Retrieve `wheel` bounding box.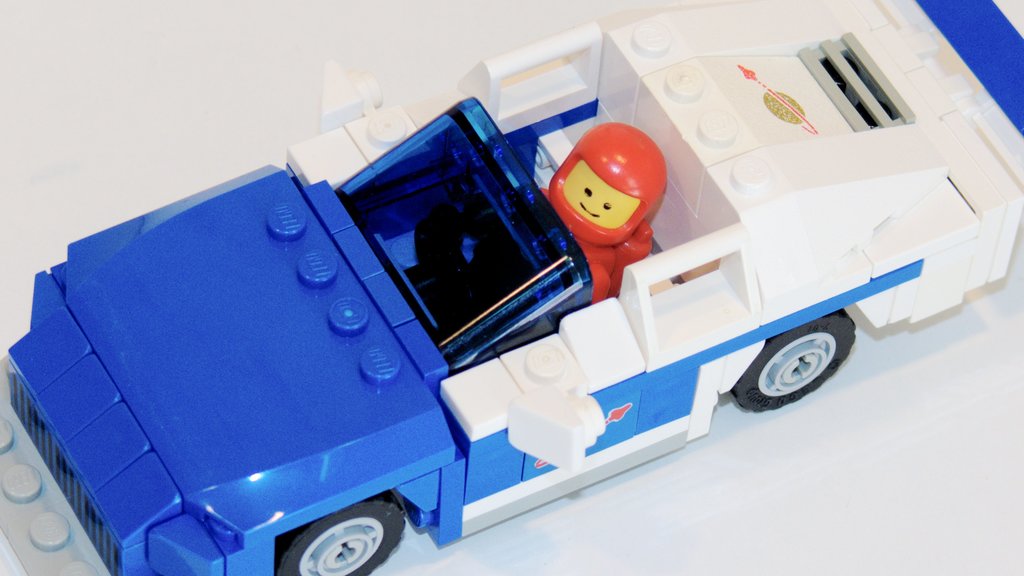
Bounding box: 731:320:856:412.
